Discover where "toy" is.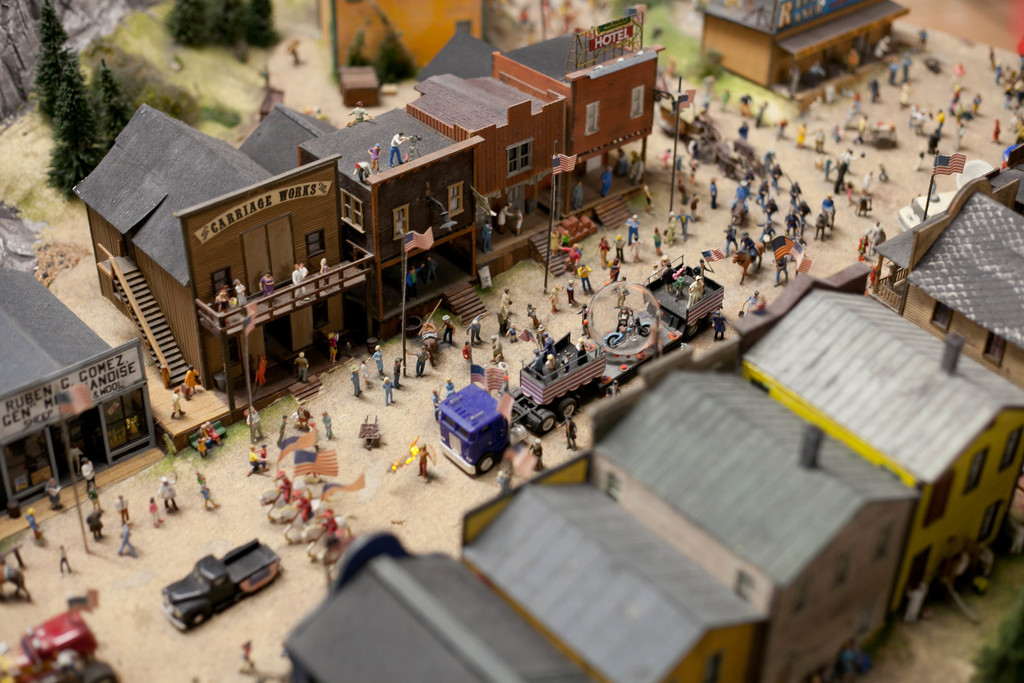
Discovered at <box>735,123,747,137</box>.
